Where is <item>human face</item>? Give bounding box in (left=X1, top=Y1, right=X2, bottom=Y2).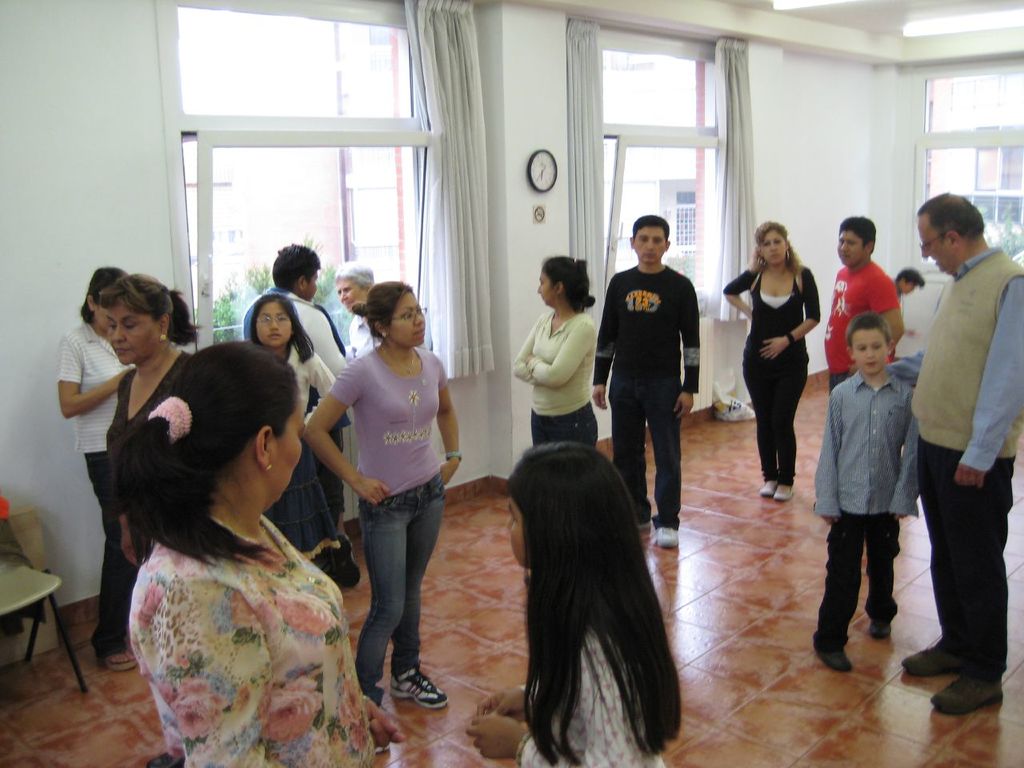
(left=537, top=271, right=553, bottom=303).
